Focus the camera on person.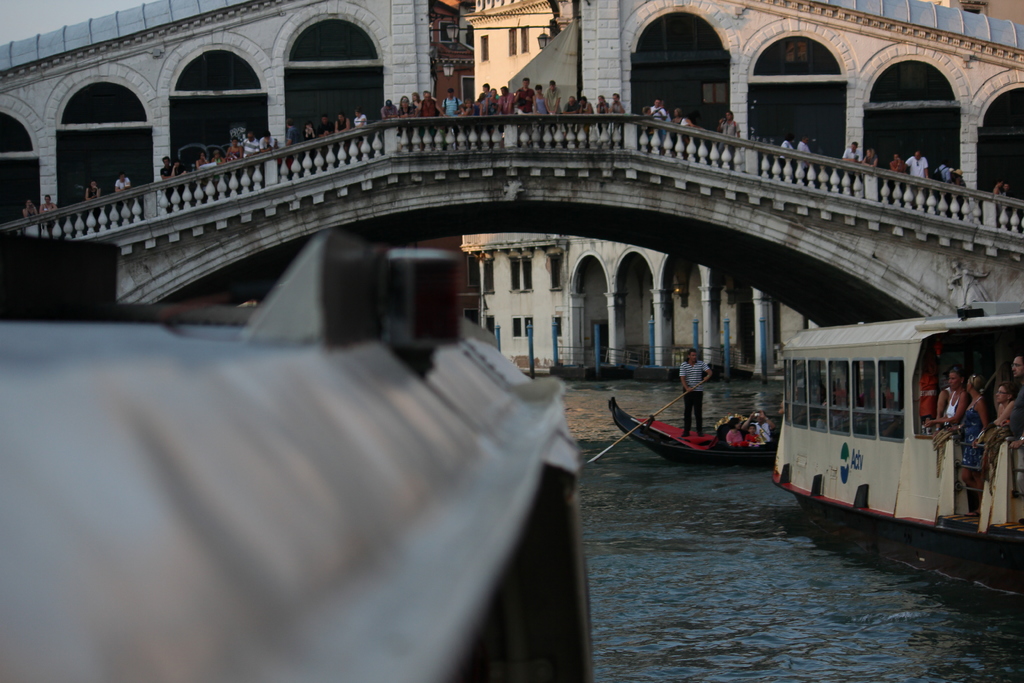
Focus region: 902/147/927/174.
